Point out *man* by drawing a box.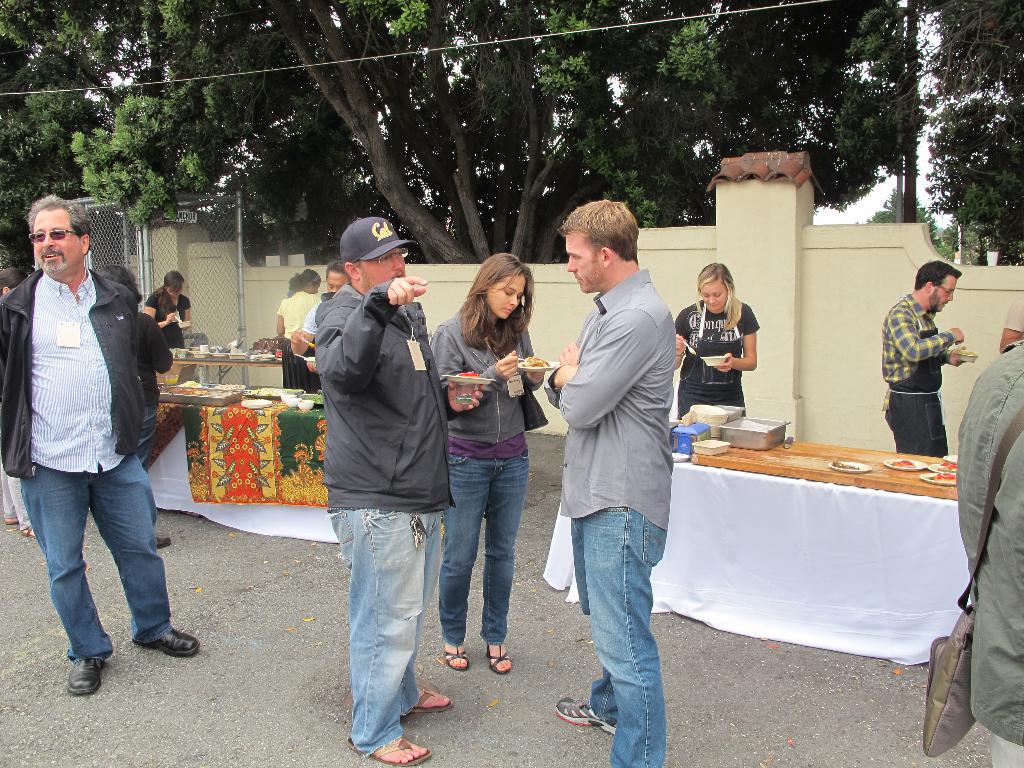
(314, 216, 485, 767).
